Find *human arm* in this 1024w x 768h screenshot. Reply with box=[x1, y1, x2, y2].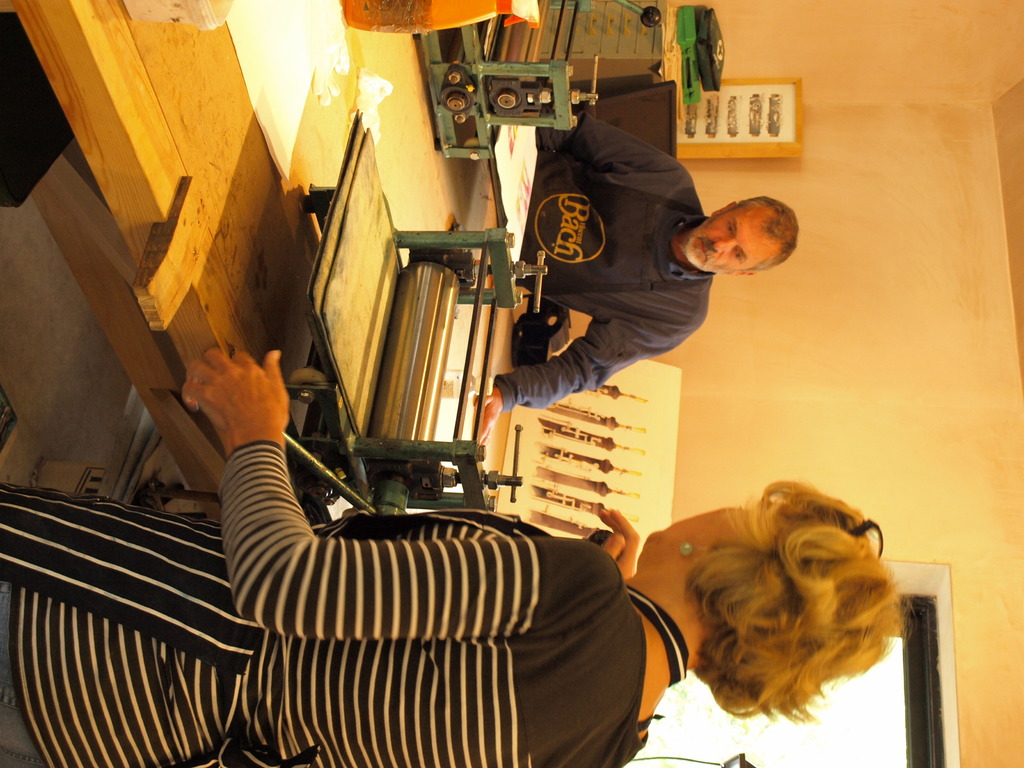
box=[187, 351, 616, 622].
